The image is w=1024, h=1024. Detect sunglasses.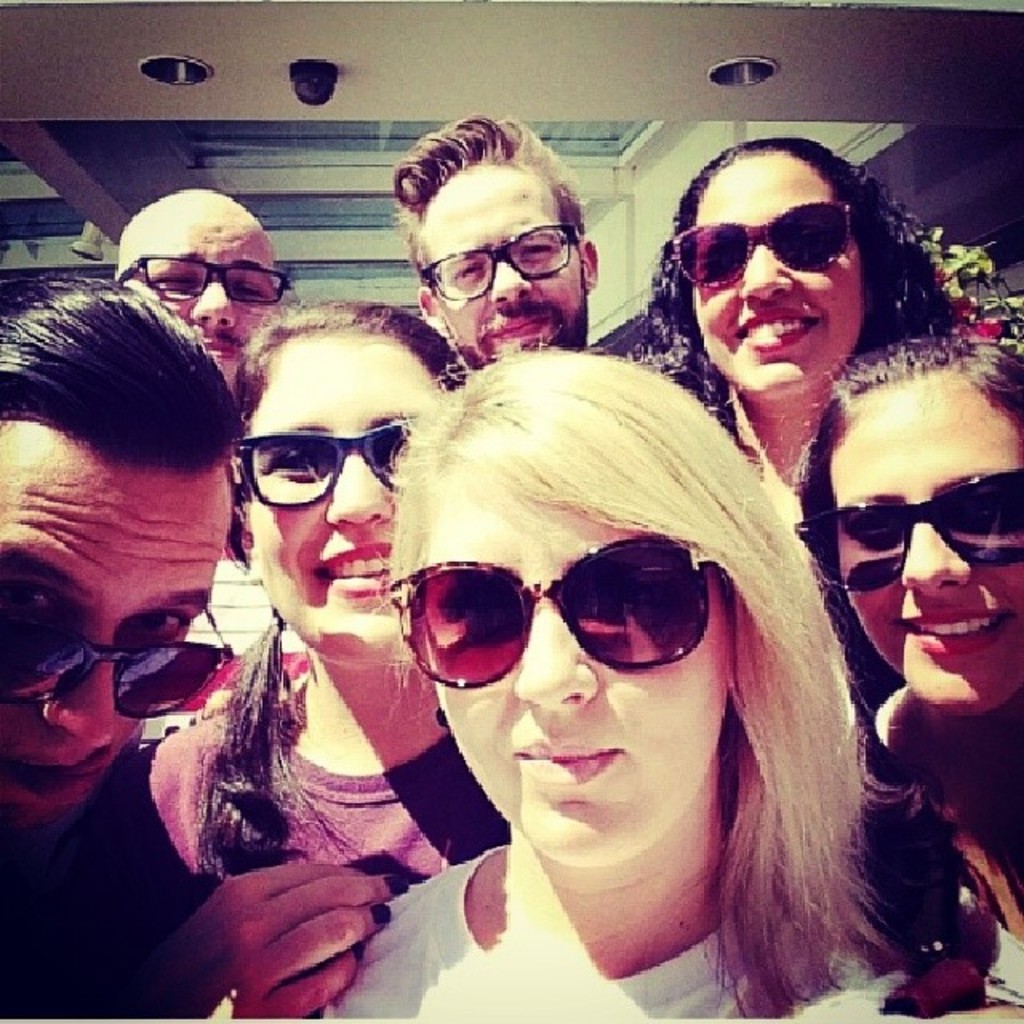
Detection: bbox=[109, 245, 283, 299].
